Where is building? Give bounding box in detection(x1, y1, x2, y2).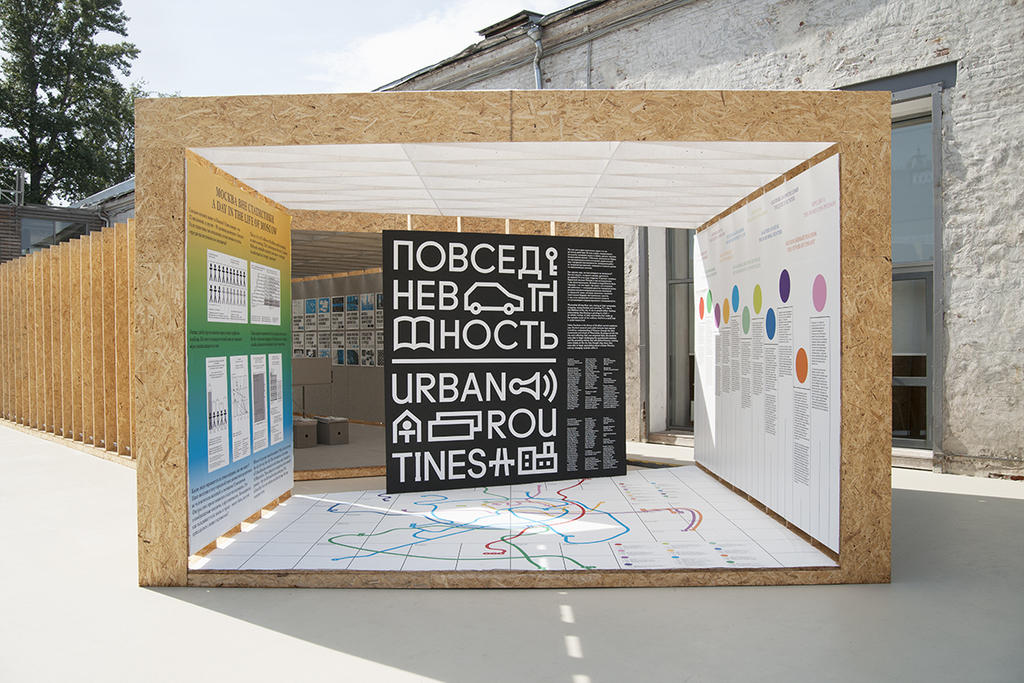
detection(76, 0, 1023, 479).
